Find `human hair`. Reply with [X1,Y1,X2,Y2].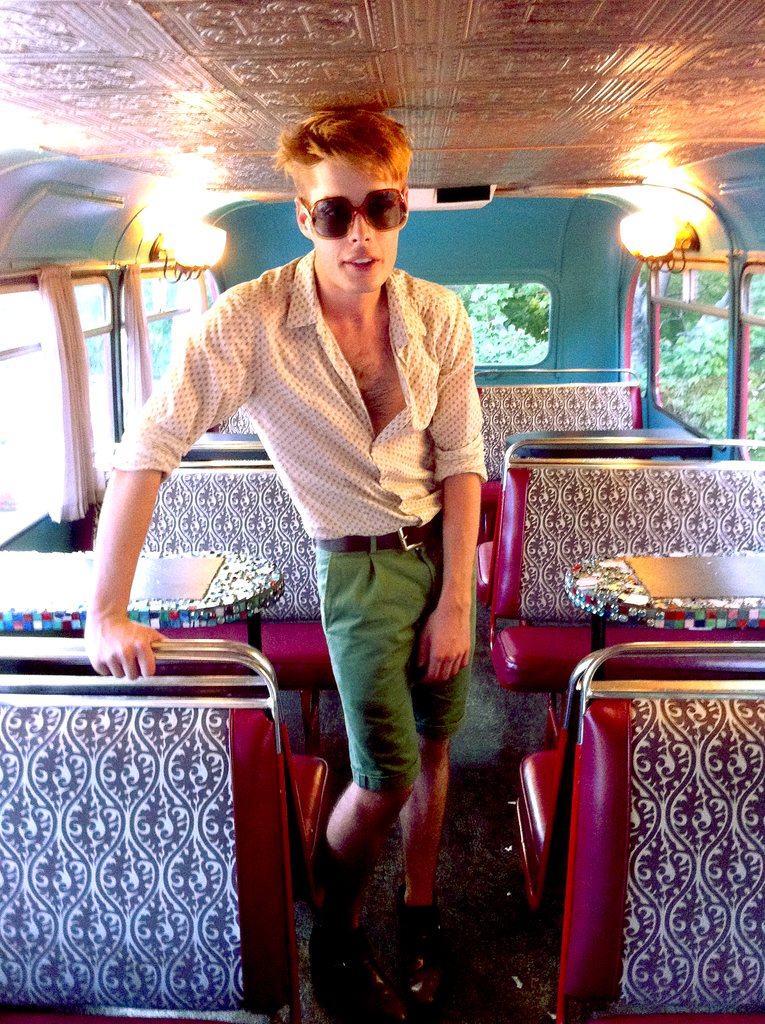
[270,108,420,204].
